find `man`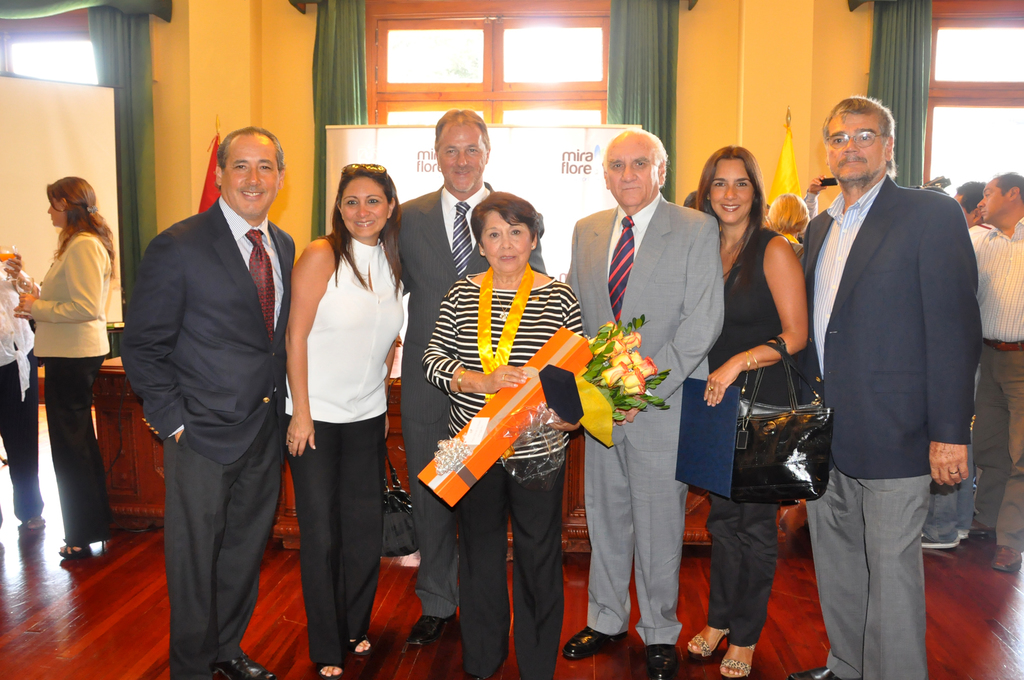
Rect(967, 164, 1023, 581)
